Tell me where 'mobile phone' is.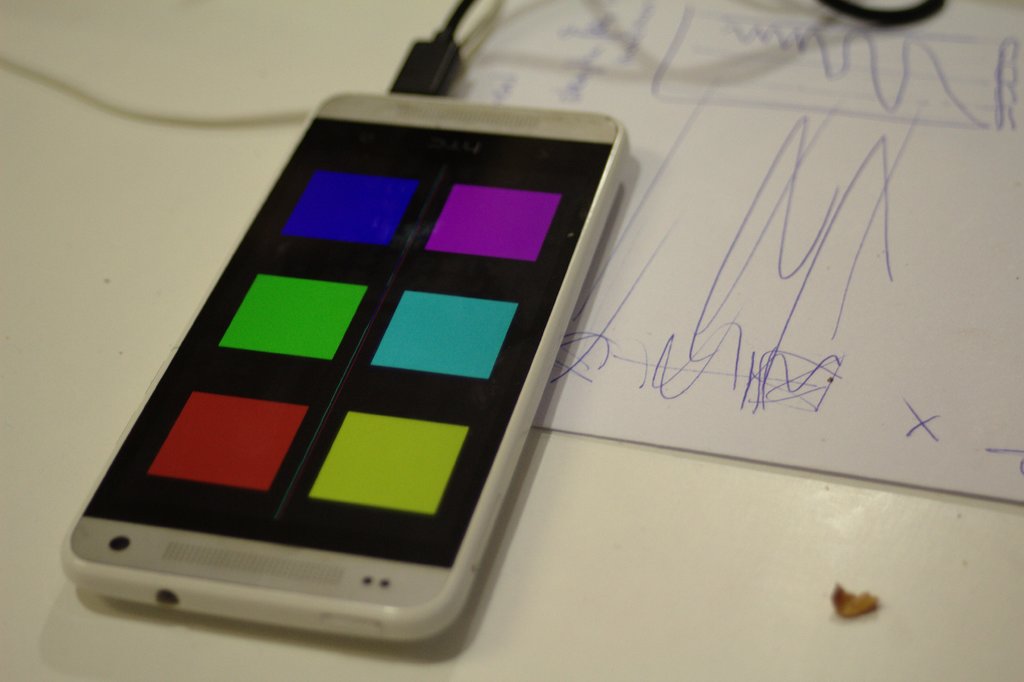
'mobile phone' is at 60 88 628 640.
